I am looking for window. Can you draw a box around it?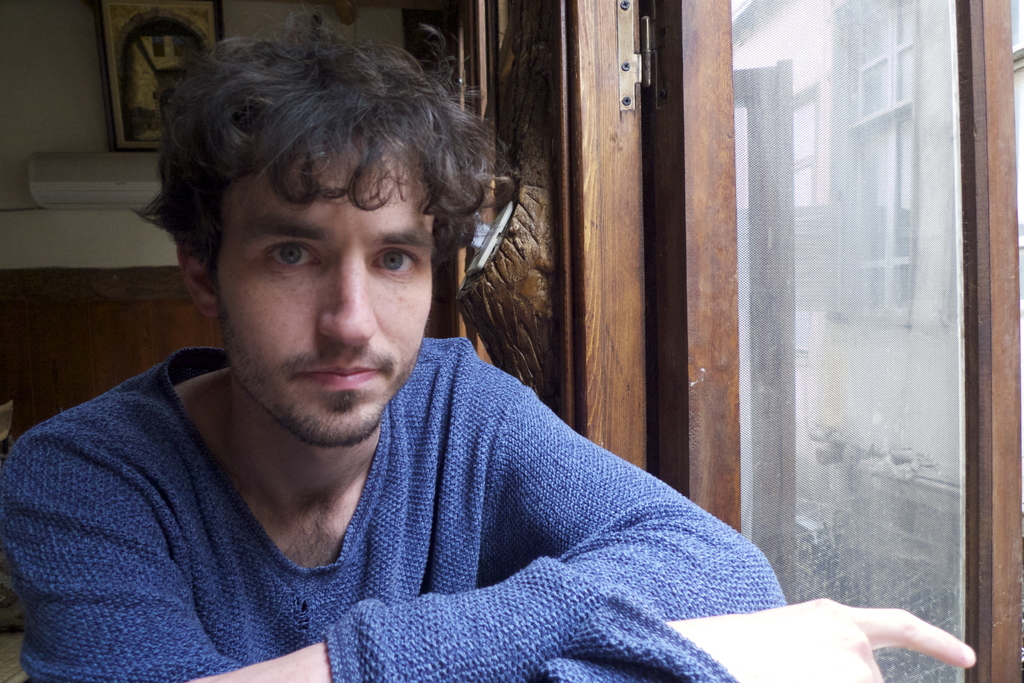
Sure, the bounding box is 557 0 1023 682.
